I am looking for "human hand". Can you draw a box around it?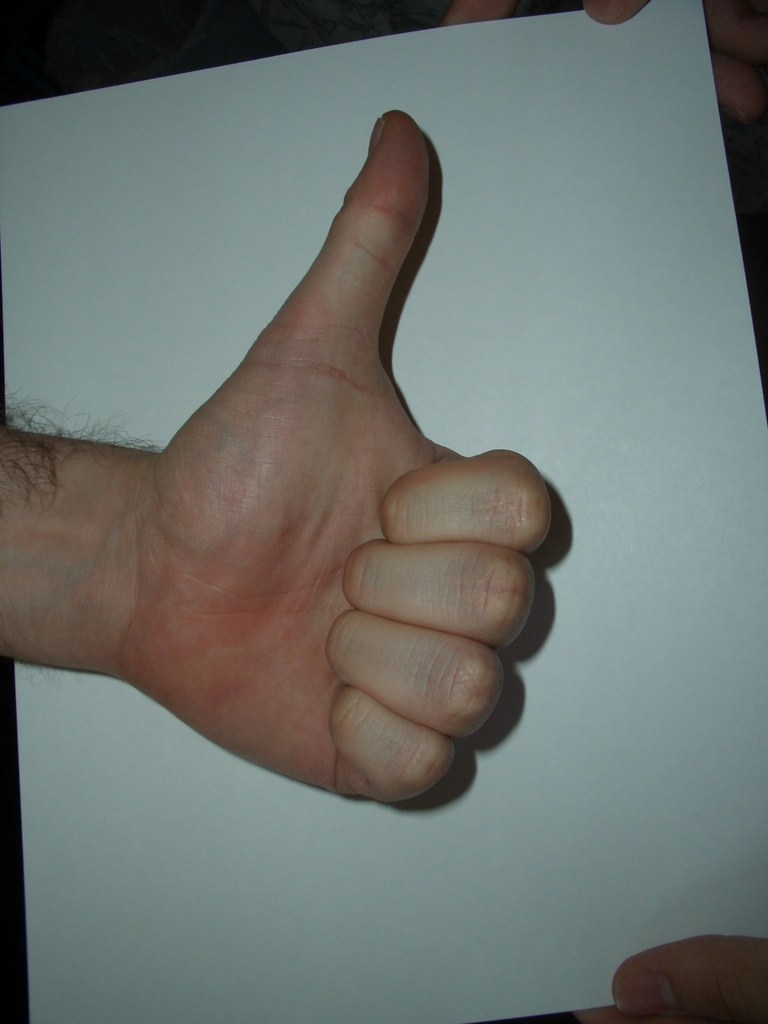
Sure, the bounding box is [left=575, top=937, right=767, bottom=1023].
